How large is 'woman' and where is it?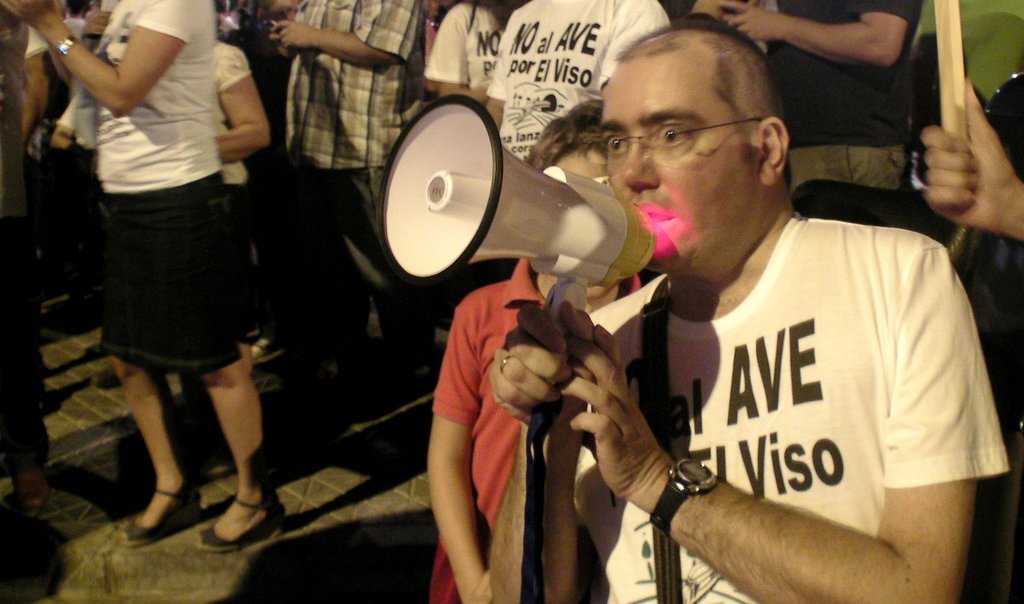
Bounding box: [41,2,284,487].
